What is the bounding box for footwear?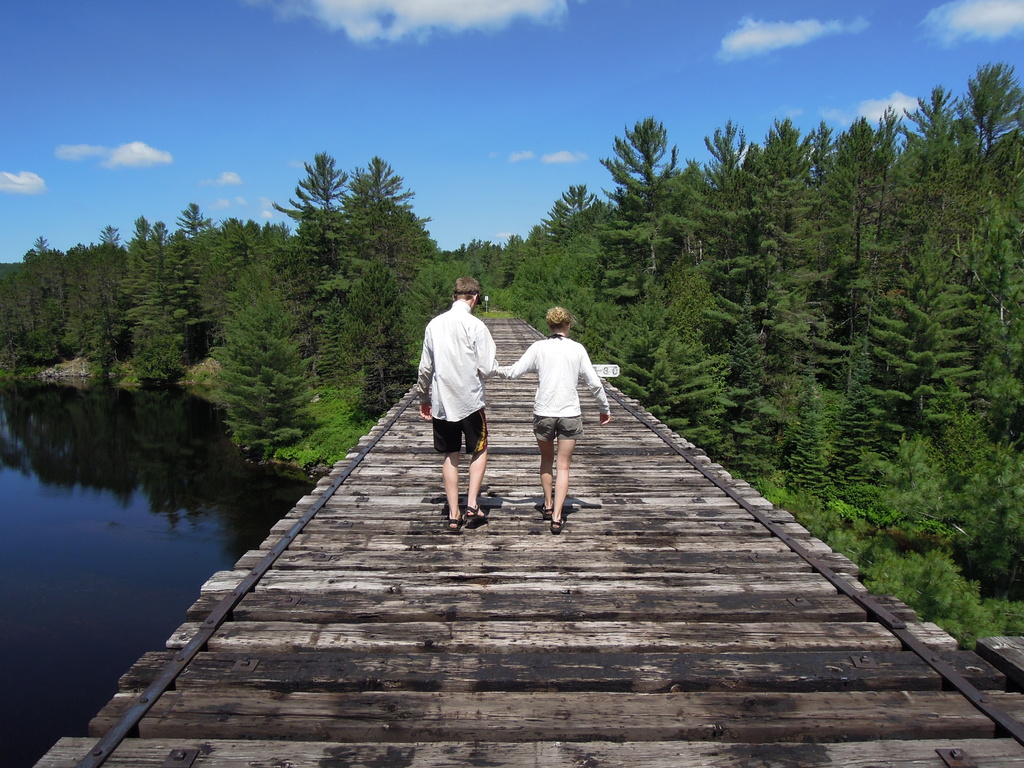
467, 508, 473, 524.
